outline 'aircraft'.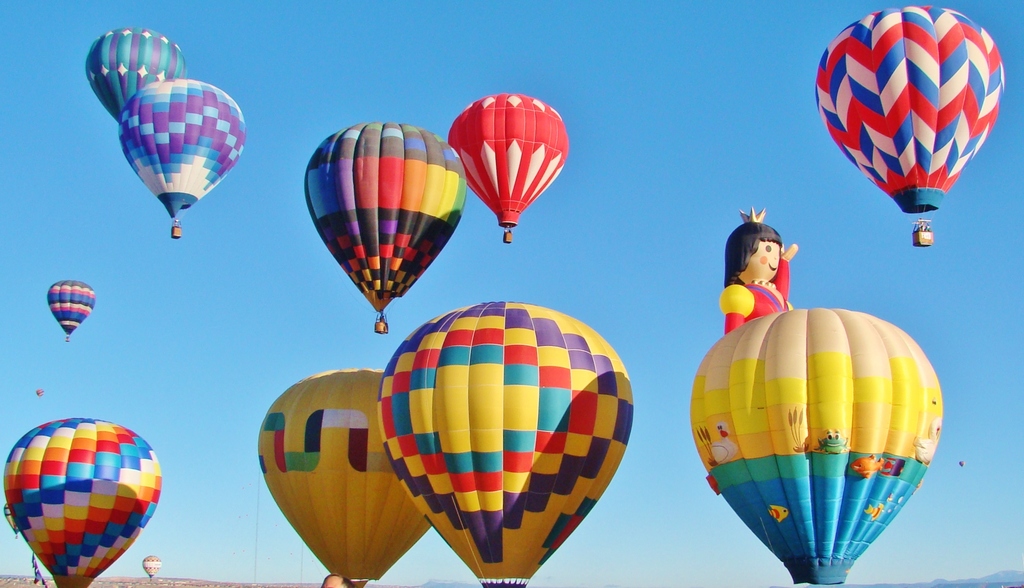
Outline: {"left": 449, "top": 93, "right": 572, "bottom": 241}.
